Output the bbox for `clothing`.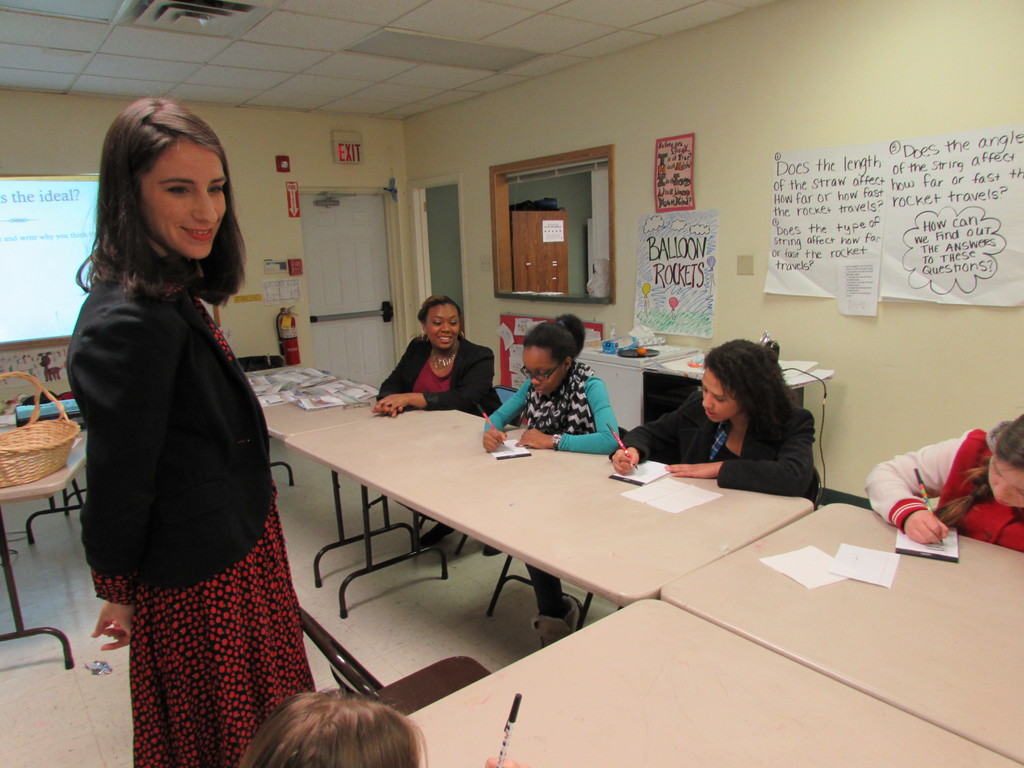
<bbox>484, 368, 620, 641</bbox>.
